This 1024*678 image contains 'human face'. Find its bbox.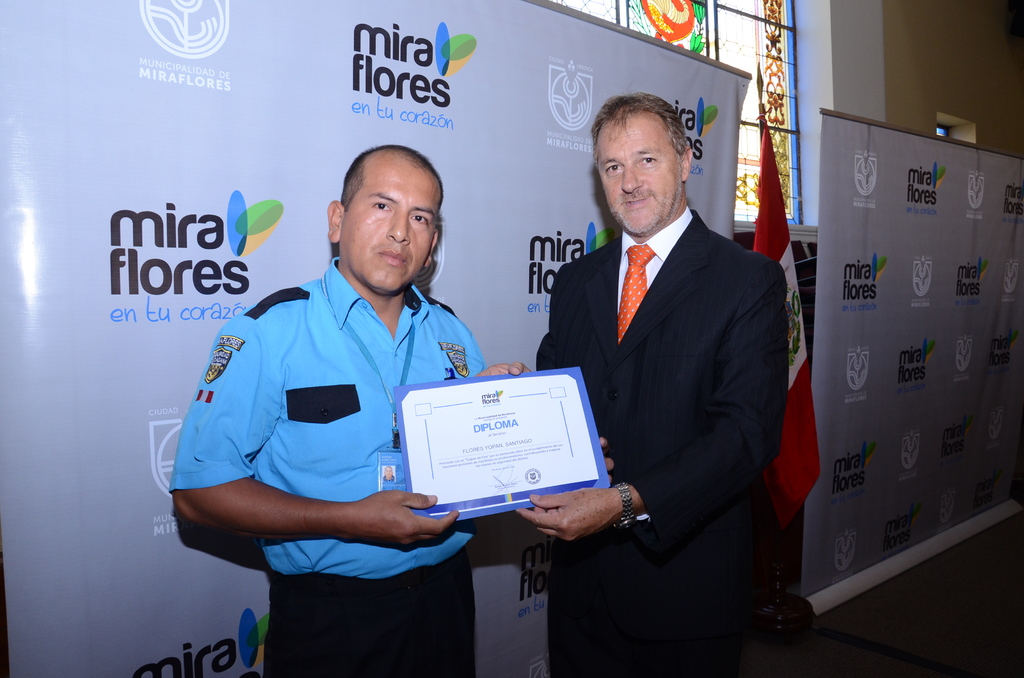
600:136:671:234.
